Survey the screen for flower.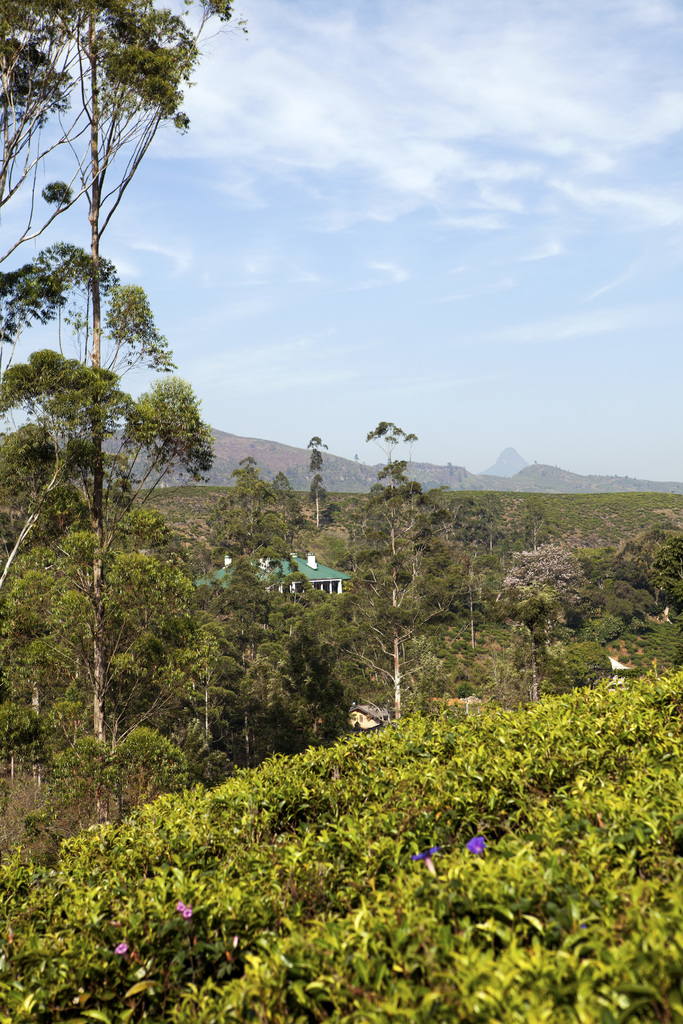
Survey found: pyautogui.locateOnScreen(418, 845, 439, 863).
